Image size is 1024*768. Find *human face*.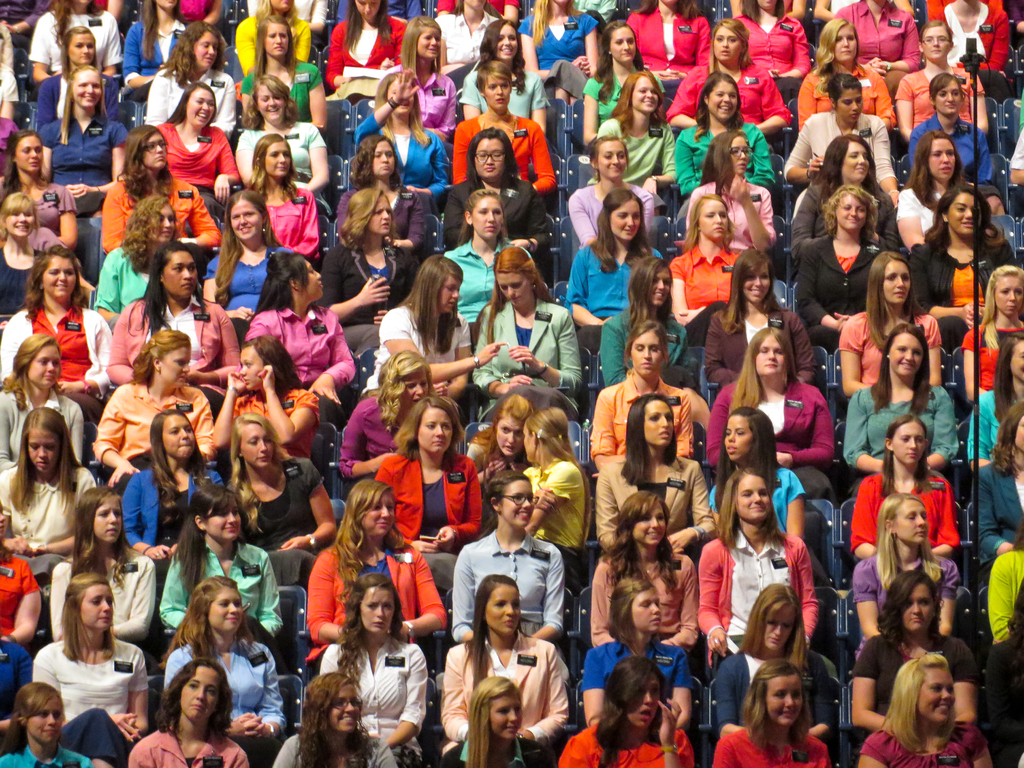
locate(257, 87, 284, 125).
